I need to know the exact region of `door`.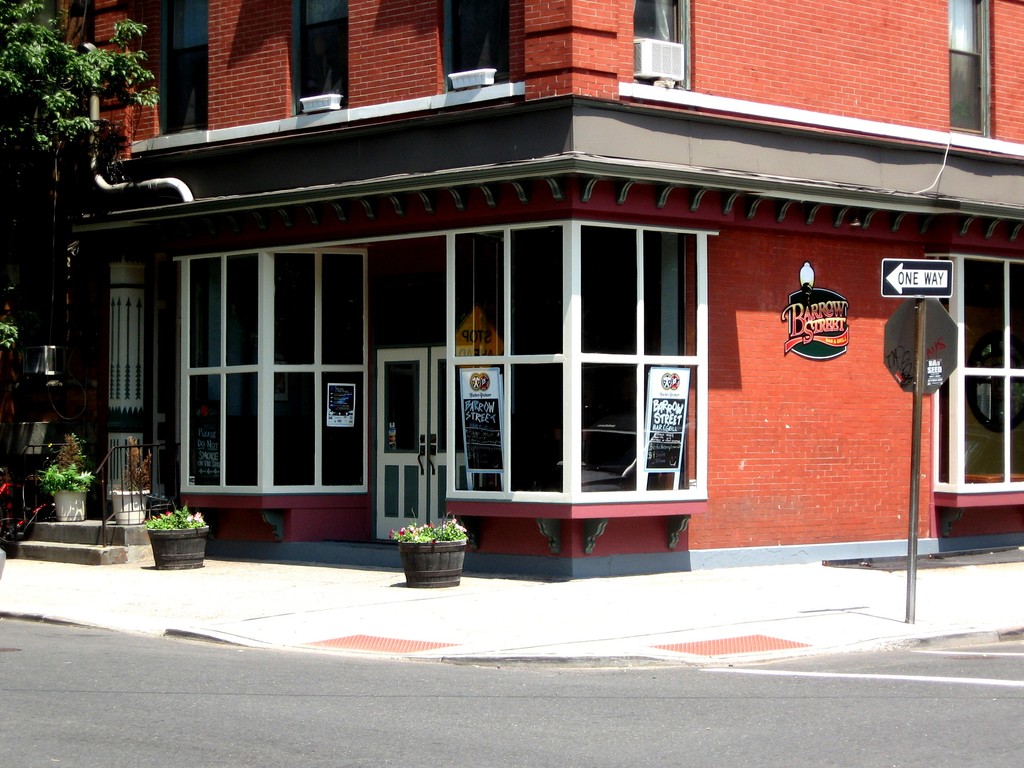
Region: <region>367, 347, 483, 536</region>.
